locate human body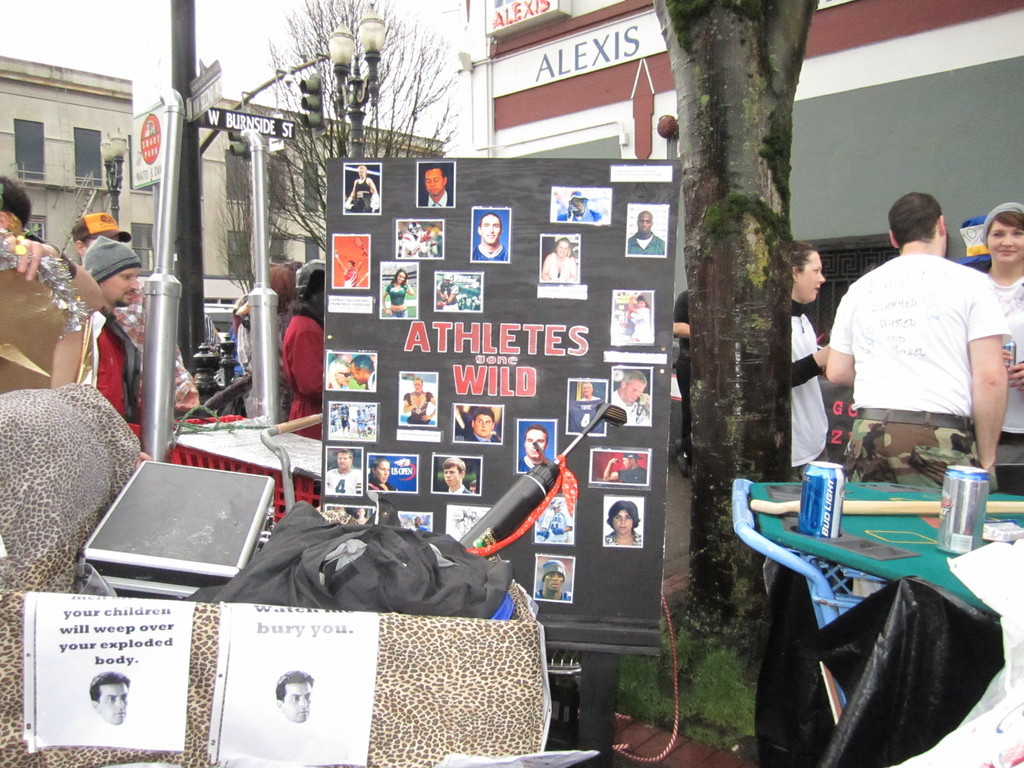
{"left": 604, "top": 460, "right": 648, "bottom": 483}
